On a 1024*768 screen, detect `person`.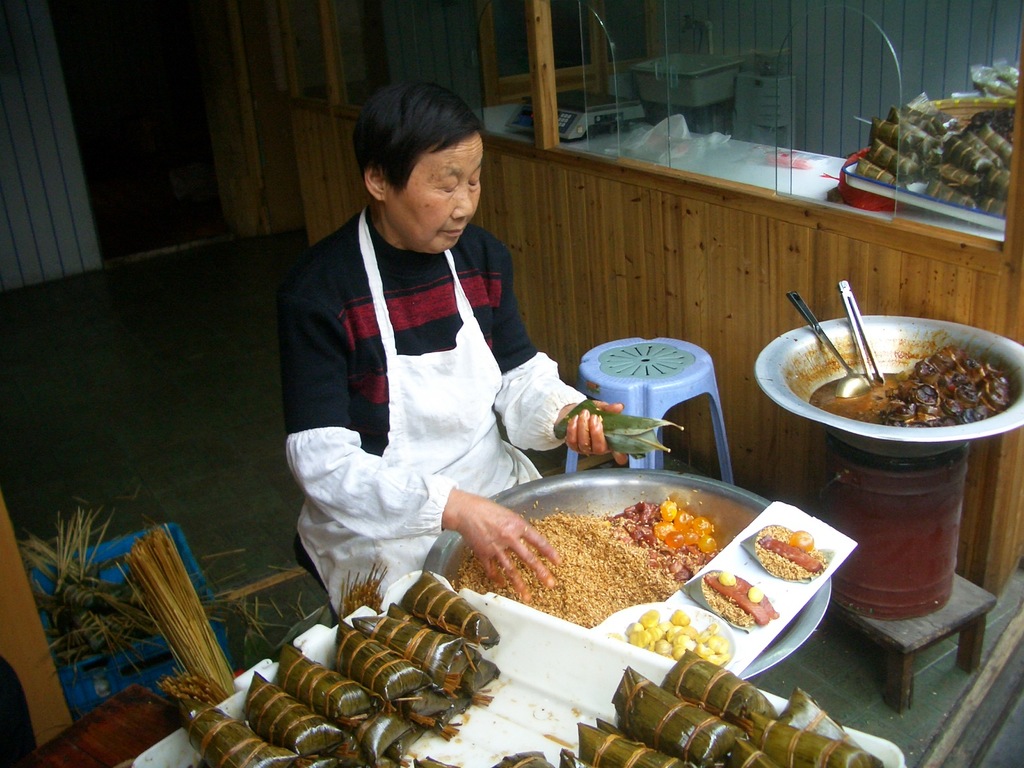
[x1=285, y1=90, x2=580, y2=661].
